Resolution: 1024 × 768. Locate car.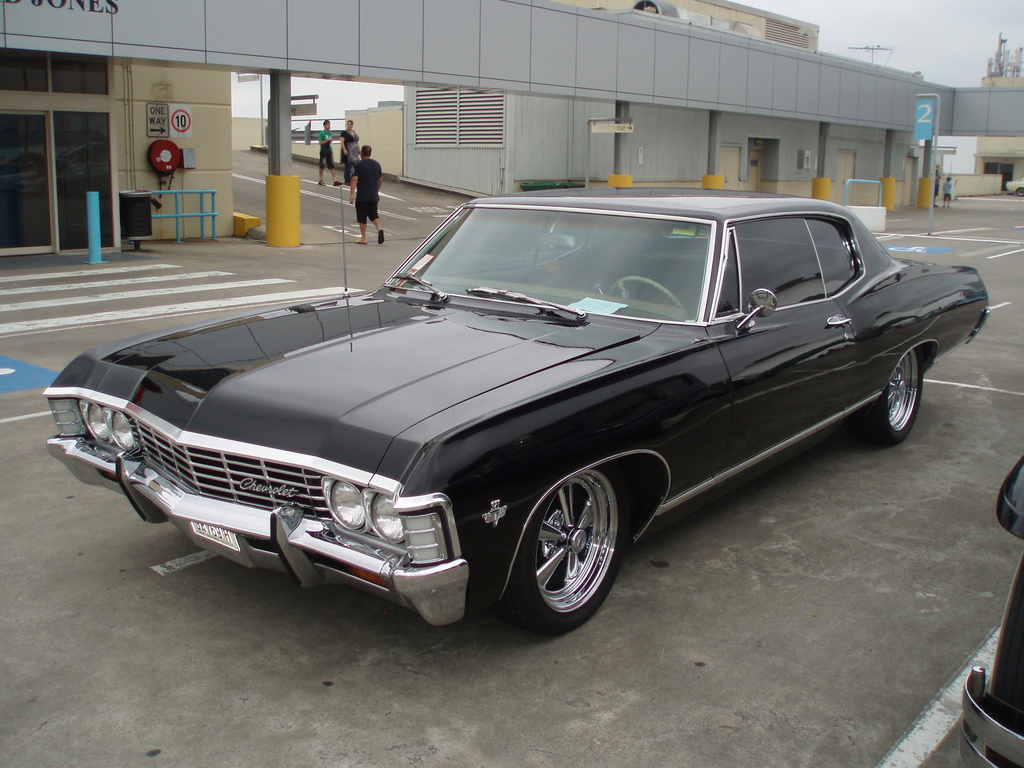
bbox=[960, 452, 1023, 767].
